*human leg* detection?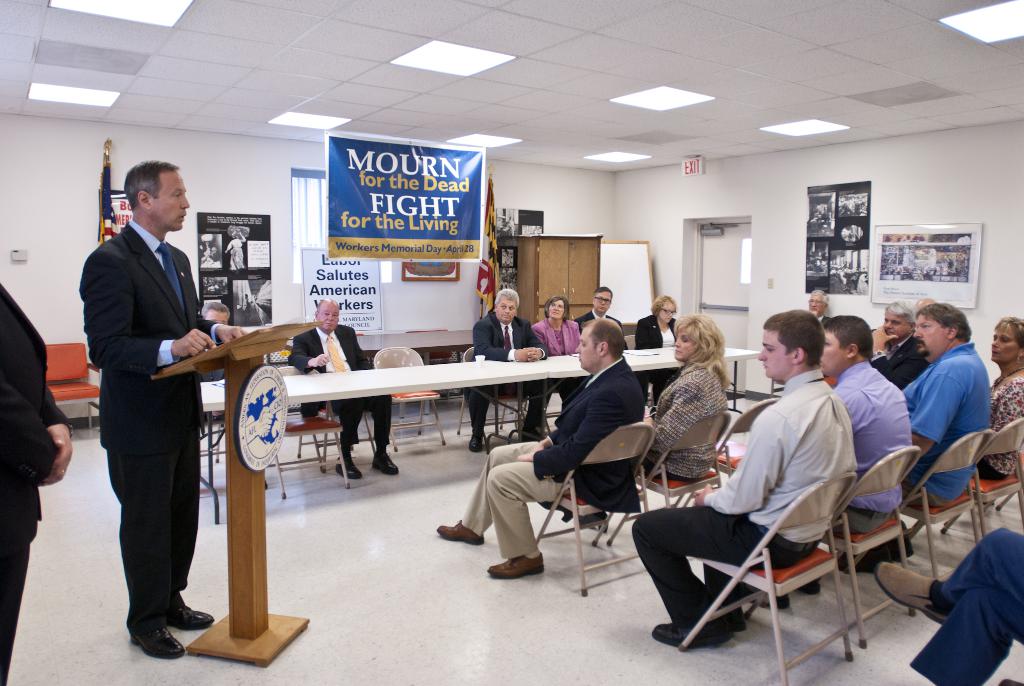
{"x1": 332, "y1": 395, "x2": 365, "y2": 477}
